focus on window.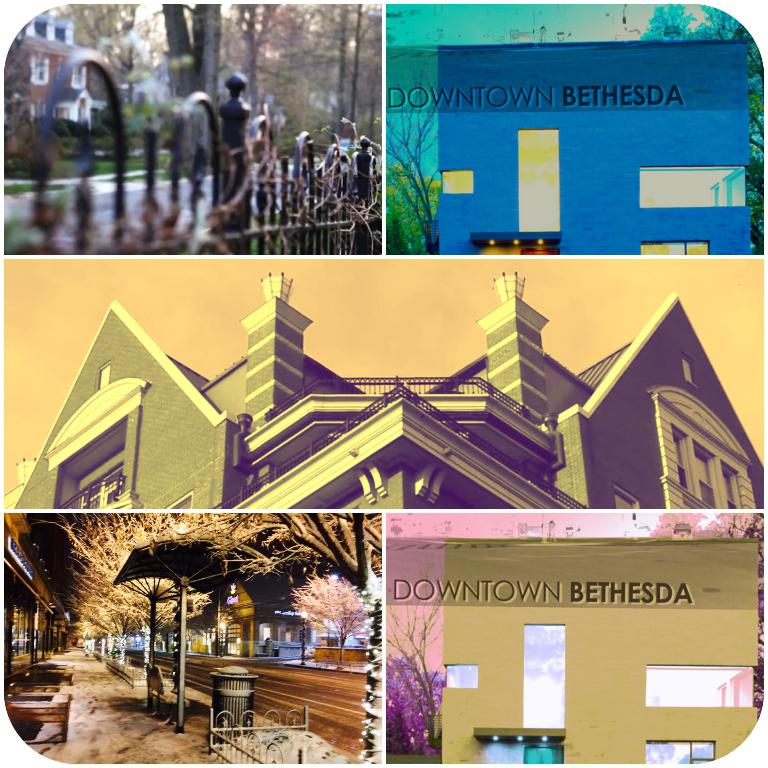
Focused at <region>28, 56, 49, 84</region>.
